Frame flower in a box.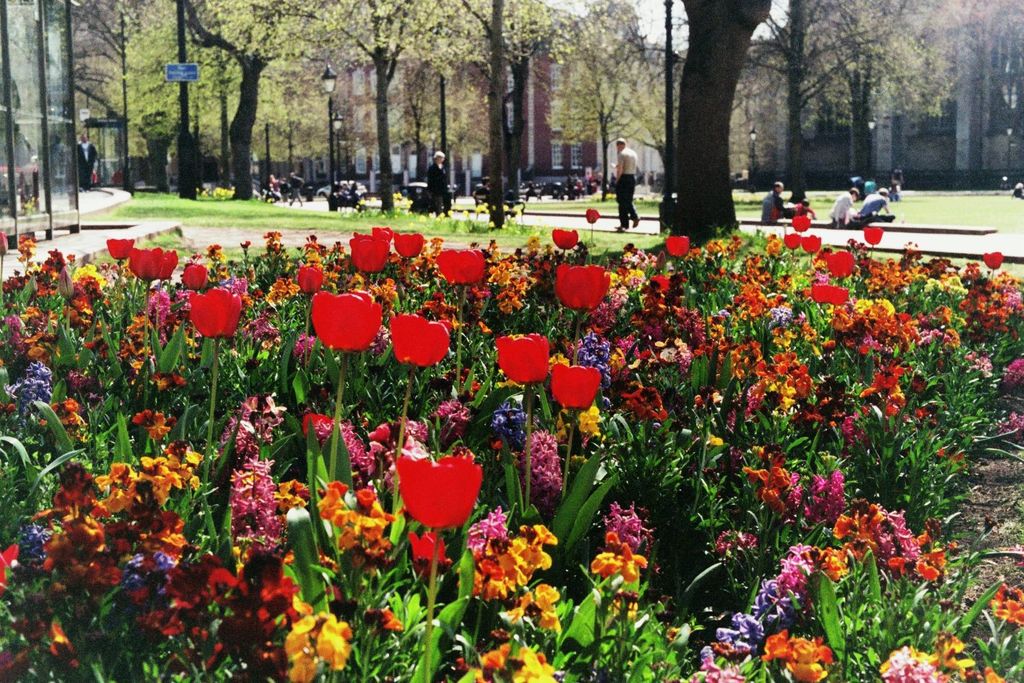
312/287/387/357.
